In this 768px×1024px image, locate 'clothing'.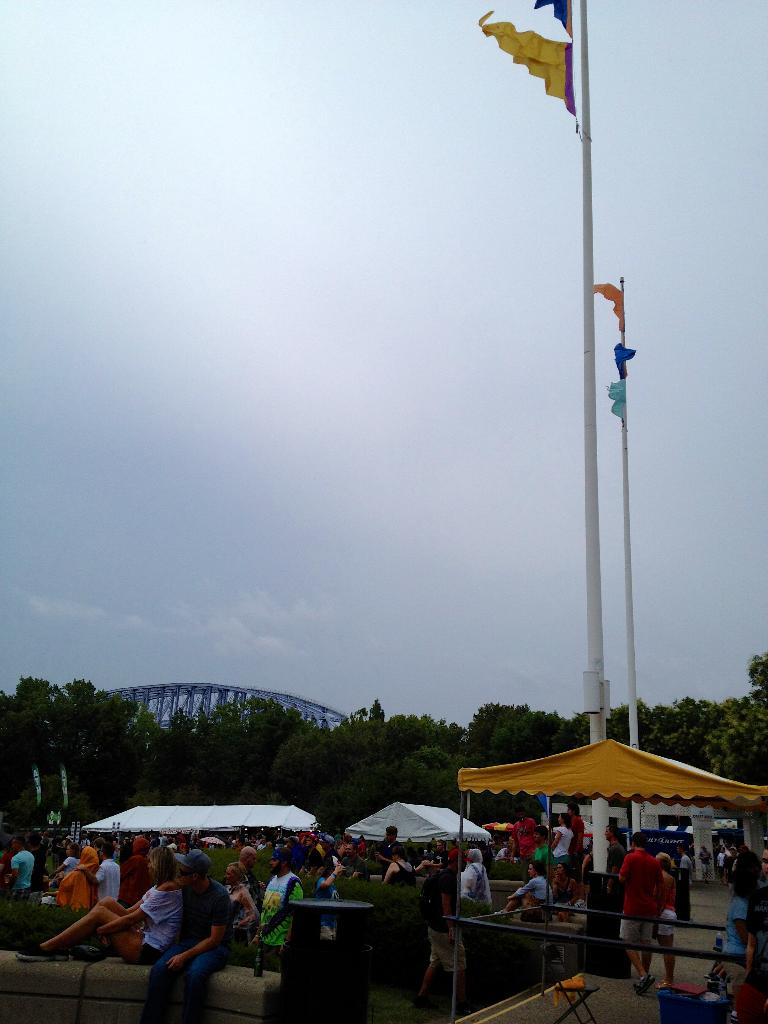
Bounding box: 116:855:150:906.
